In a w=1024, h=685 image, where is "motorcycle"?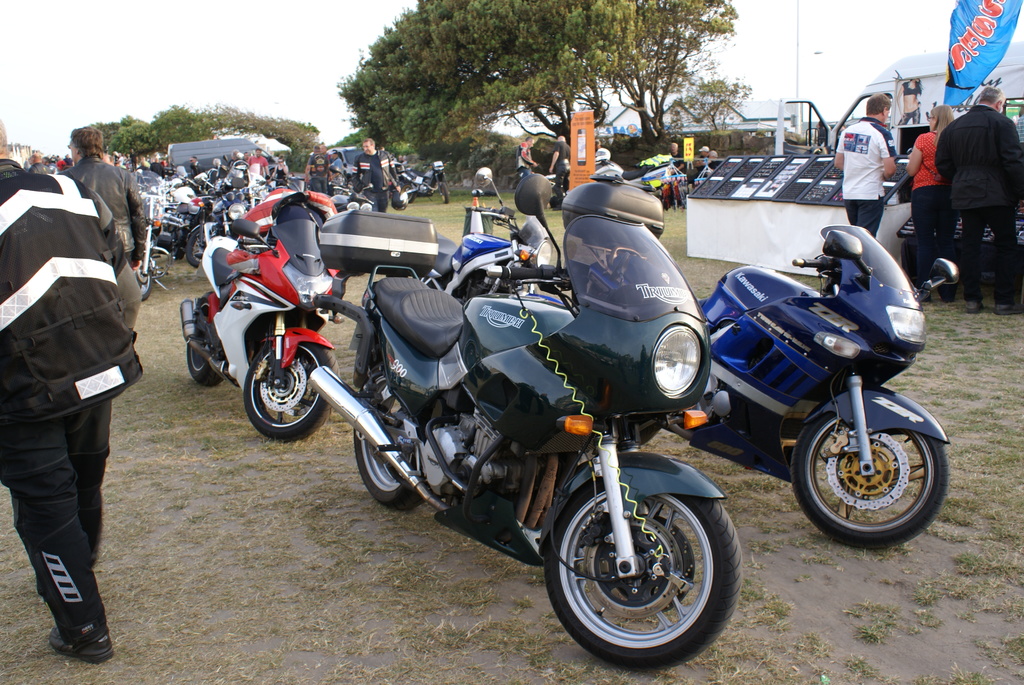
413, 166, 564, 303.
